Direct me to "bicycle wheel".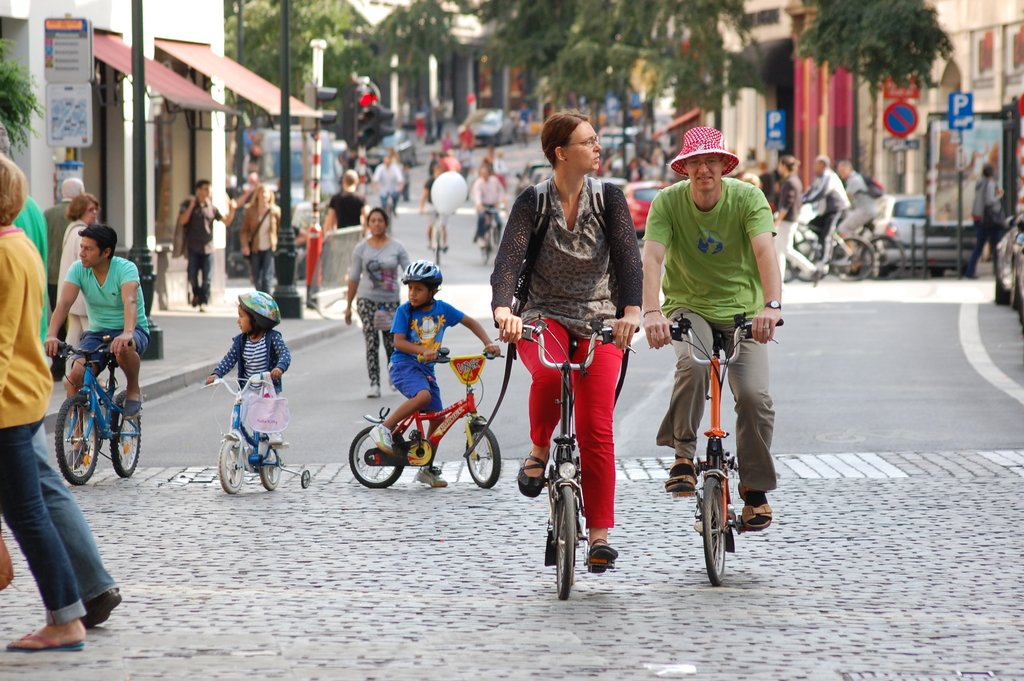
Direction: <region>831, 239, 875, 285</region>.
